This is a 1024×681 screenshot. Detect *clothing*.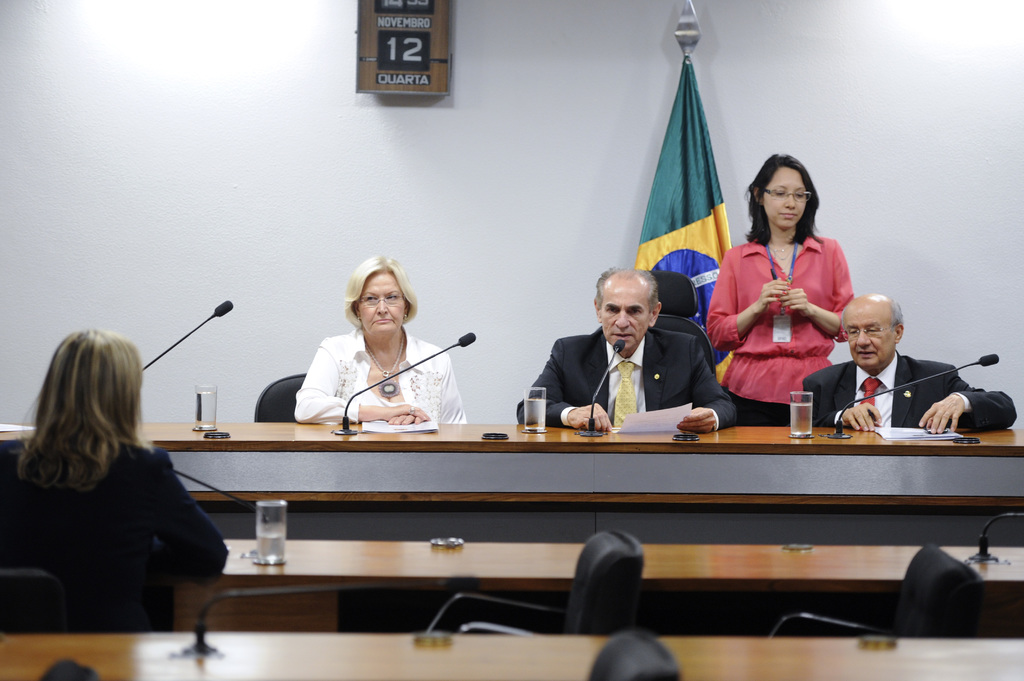
[left=0, top=440, right=232, bottom=632].
